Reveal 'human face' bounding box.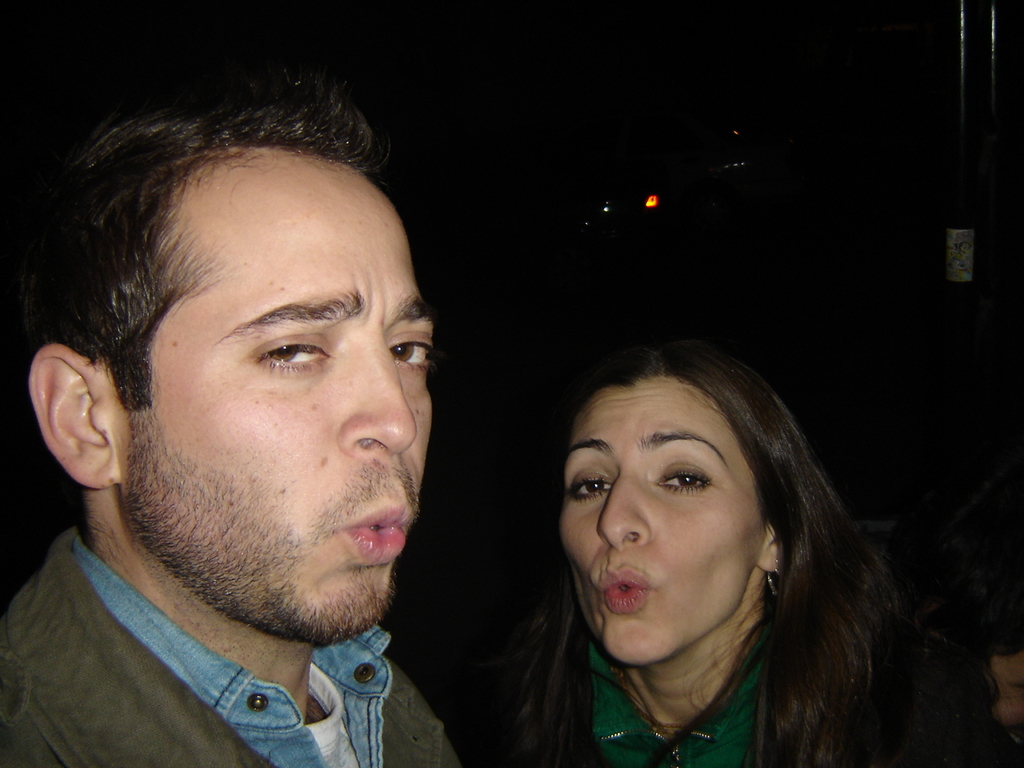
Revealed: 139, 178, 433, 654.
